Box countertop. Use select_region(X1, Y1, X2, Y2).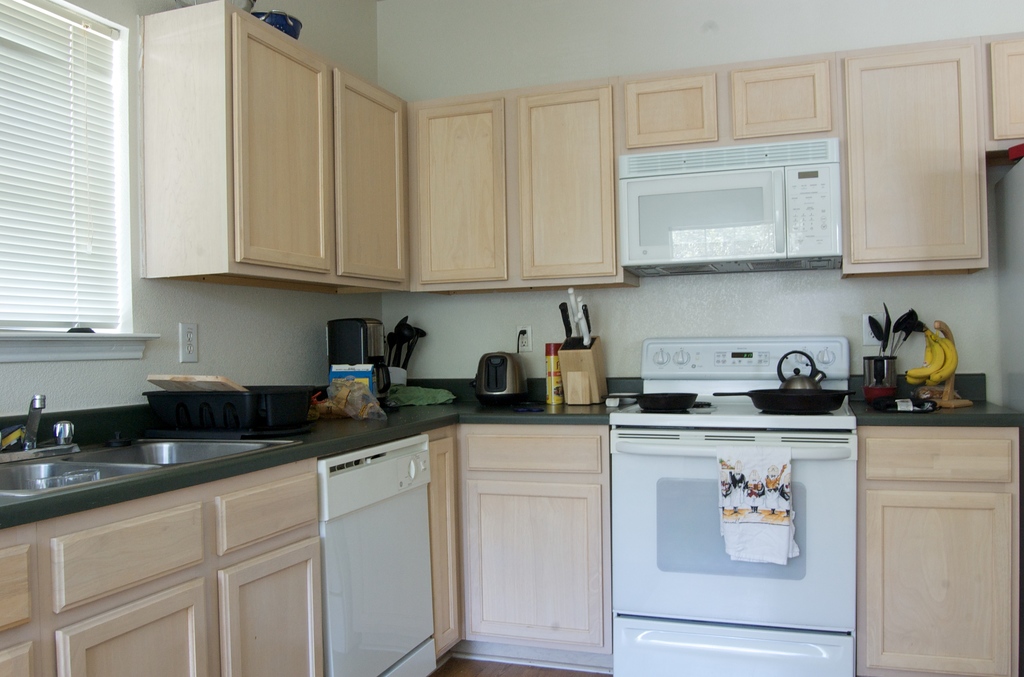
select_region(0, 395, 1023, 524).
